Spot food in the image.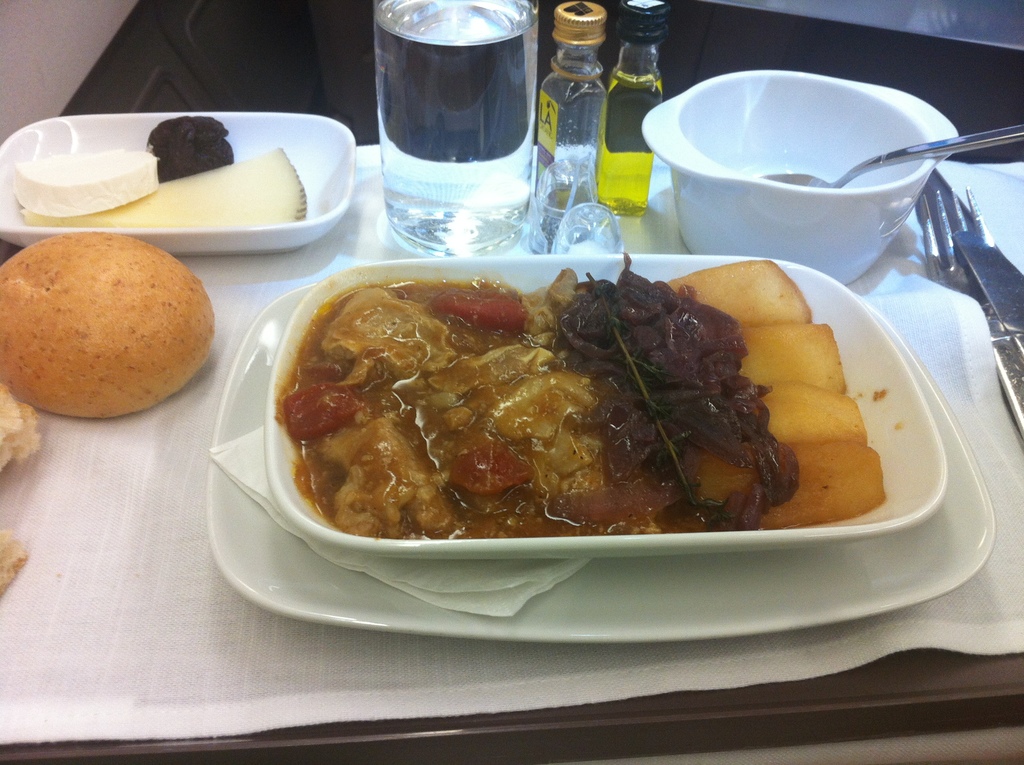
food found at x1=0 y1=229 x2=216 y2=419.
